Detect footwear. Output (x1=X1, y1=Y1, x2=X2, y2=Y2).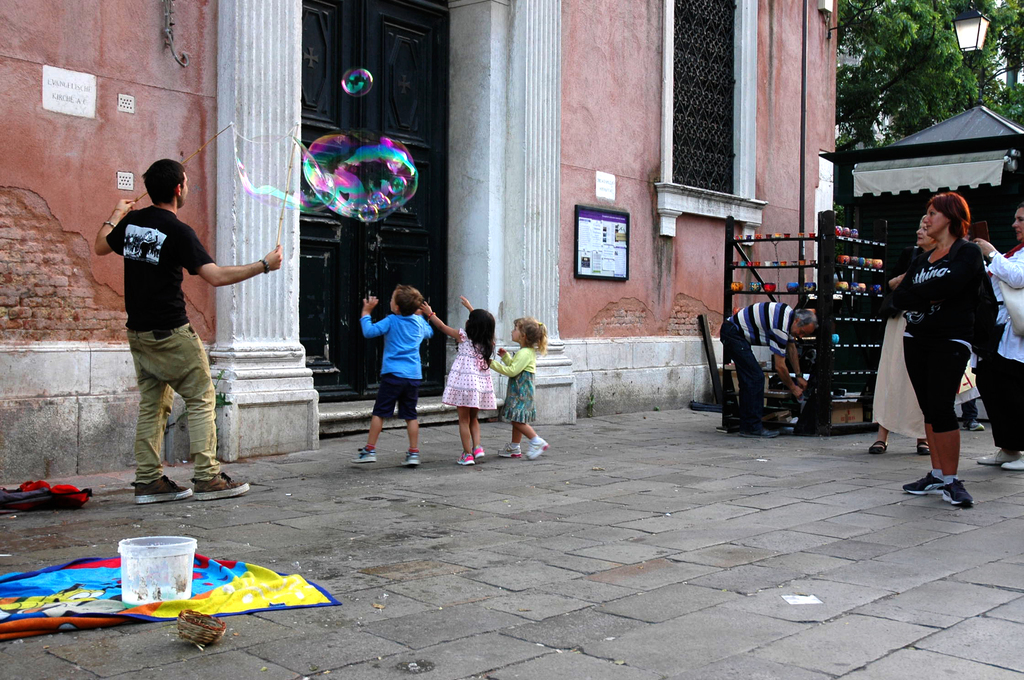
(x1=493, y1=440, x2=520, y2=458).
